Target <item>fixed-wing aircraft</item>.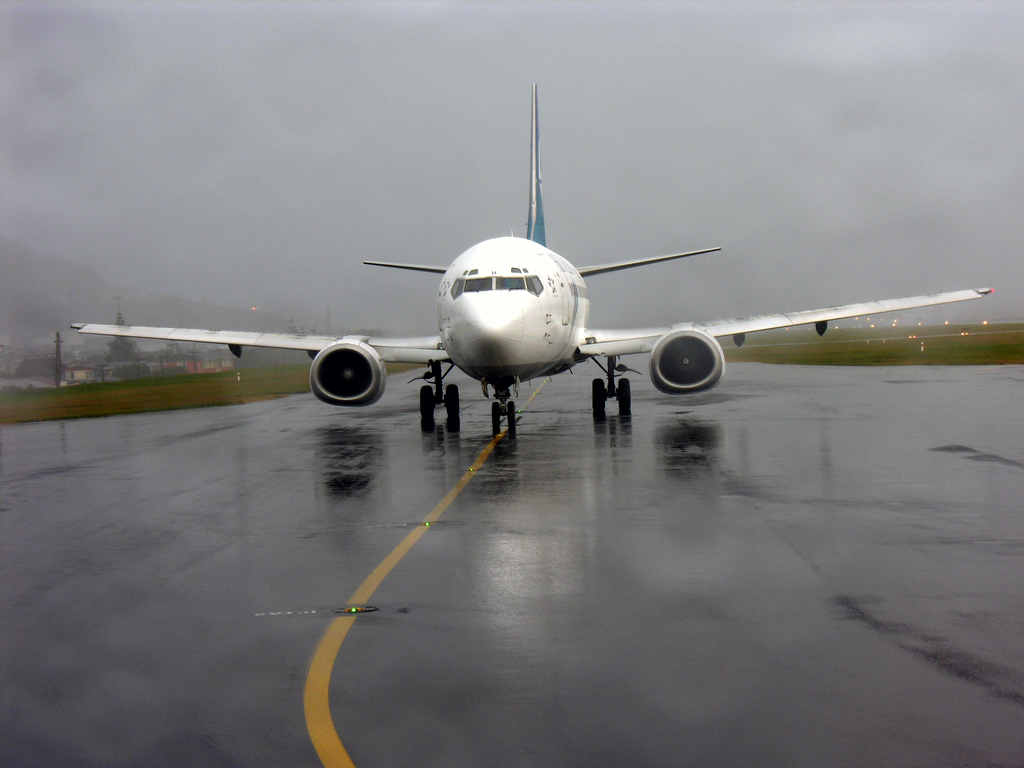
Target region: l=67, t=66, r=996, b=430.
